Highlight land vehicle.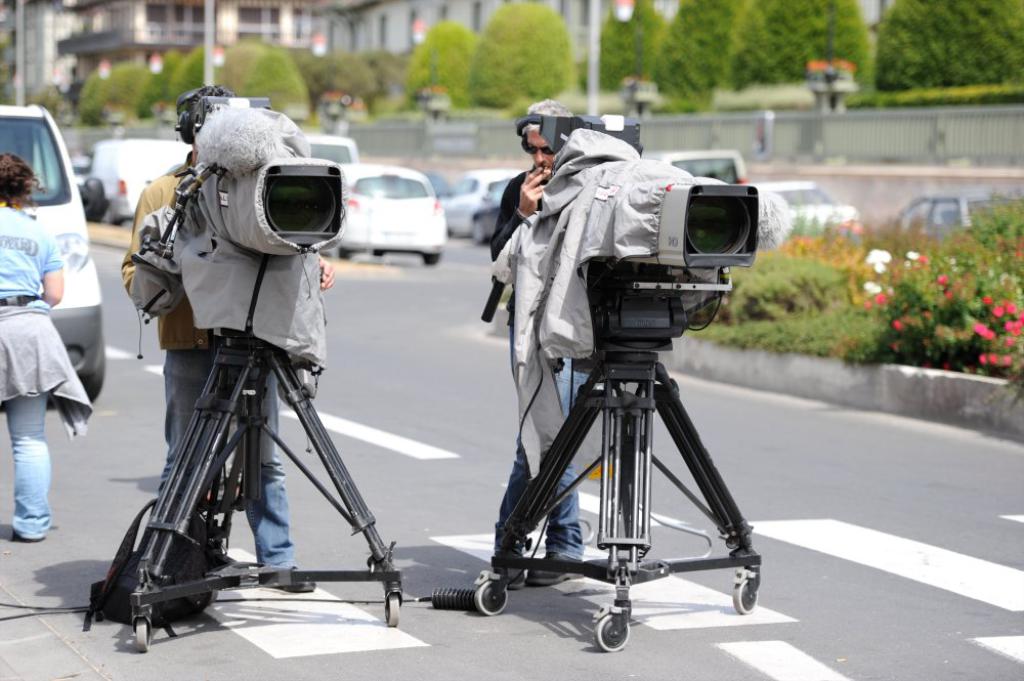
Highlighted region: [left=642, top=146, right=749, bottom=183].
